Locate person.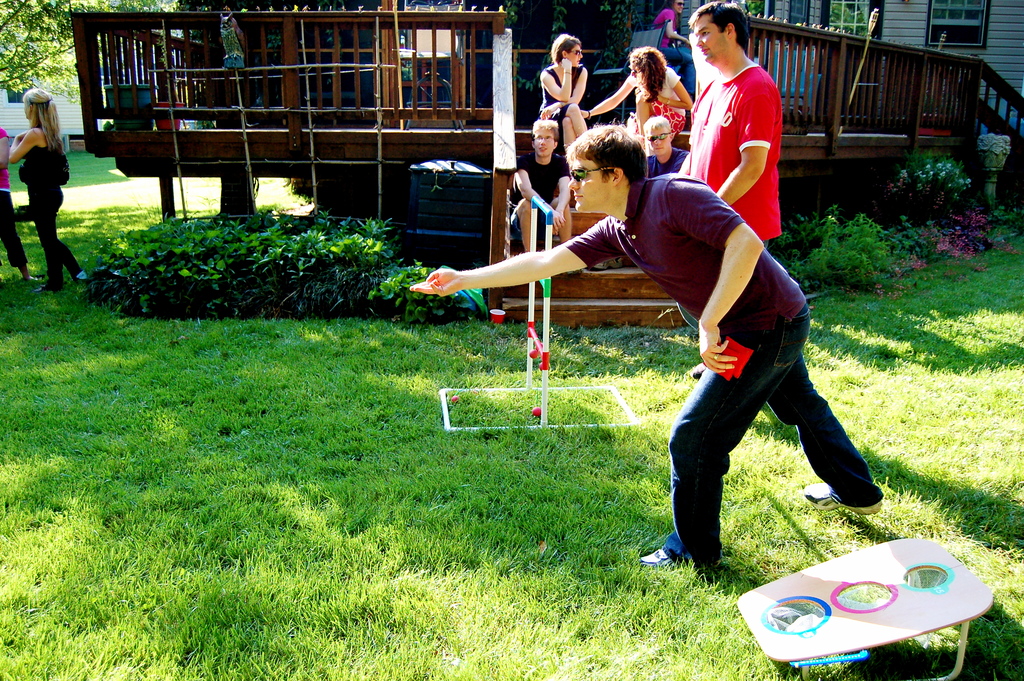
Bounding box: l=646, t=120, r=687, b=177.
